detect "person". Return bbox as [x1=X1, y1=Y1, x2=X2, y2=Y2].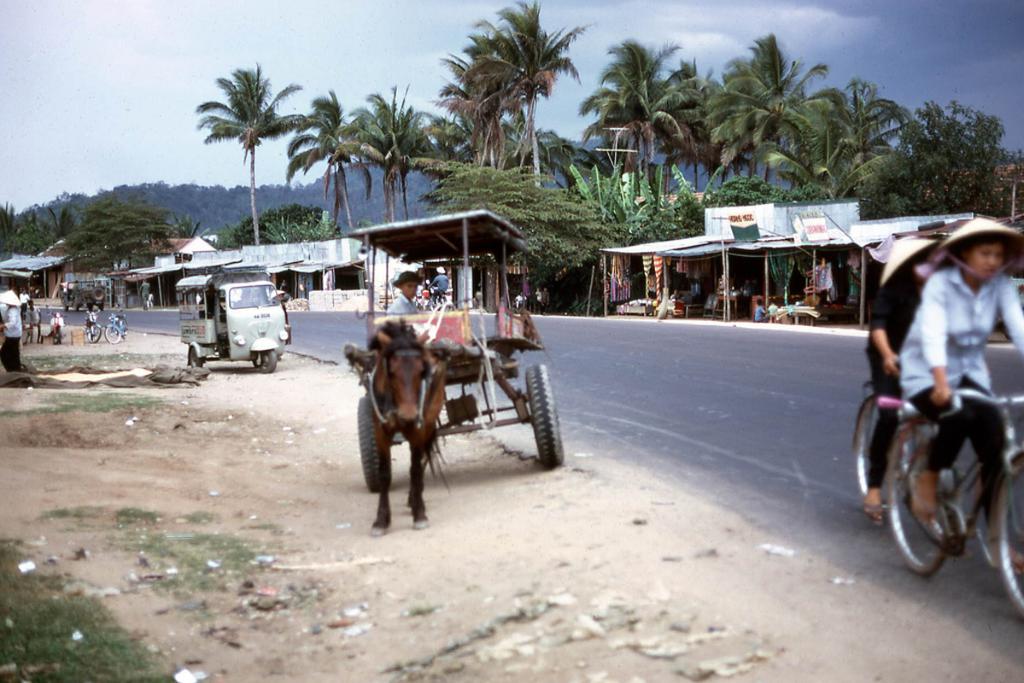
[x1=866, y1=229, x2=943, y2=522].
